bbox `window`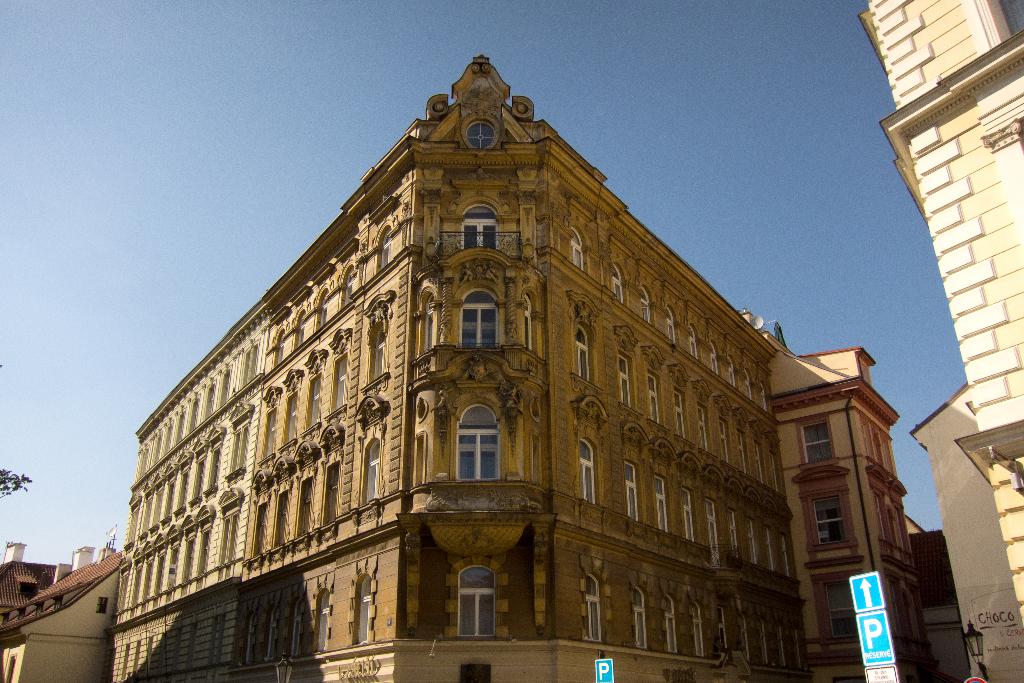
659,481,665,530
